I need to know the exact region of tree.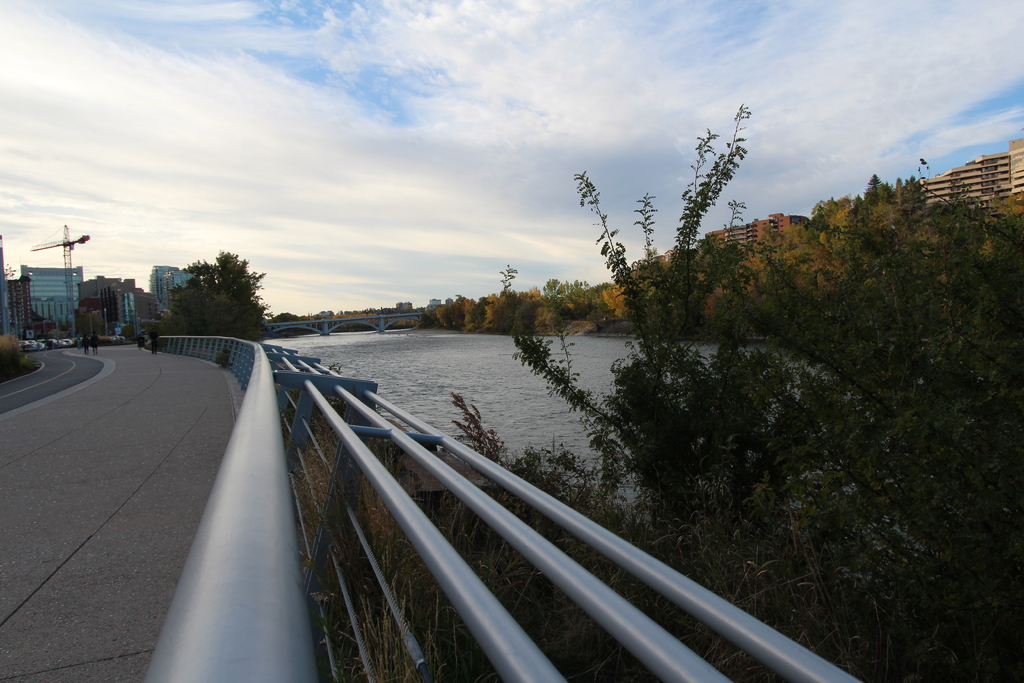
Region: detection(540, 273, 608, 318).
